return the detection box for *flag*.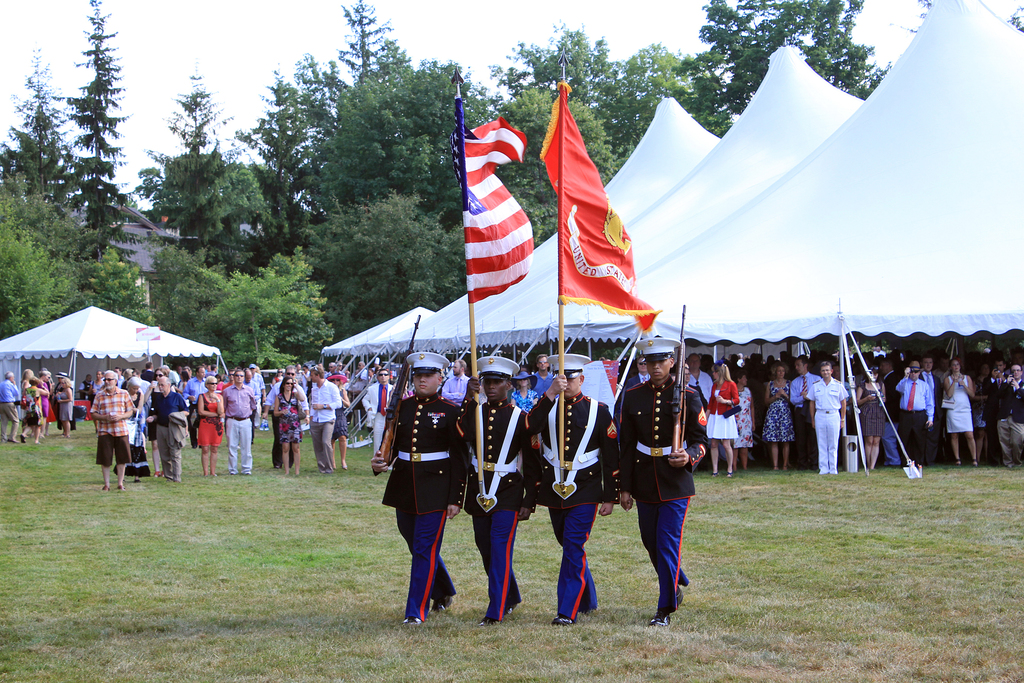
locate(456, 89, 520, 313).
